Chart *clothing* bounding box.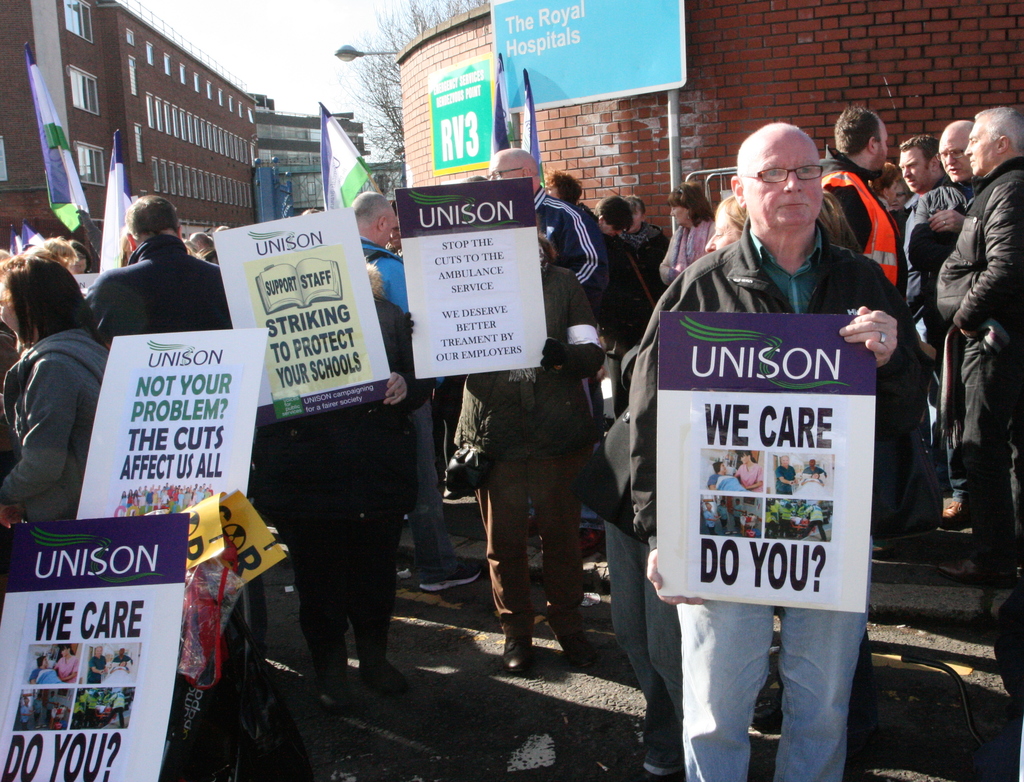
Charted: 898:178:941:240.
